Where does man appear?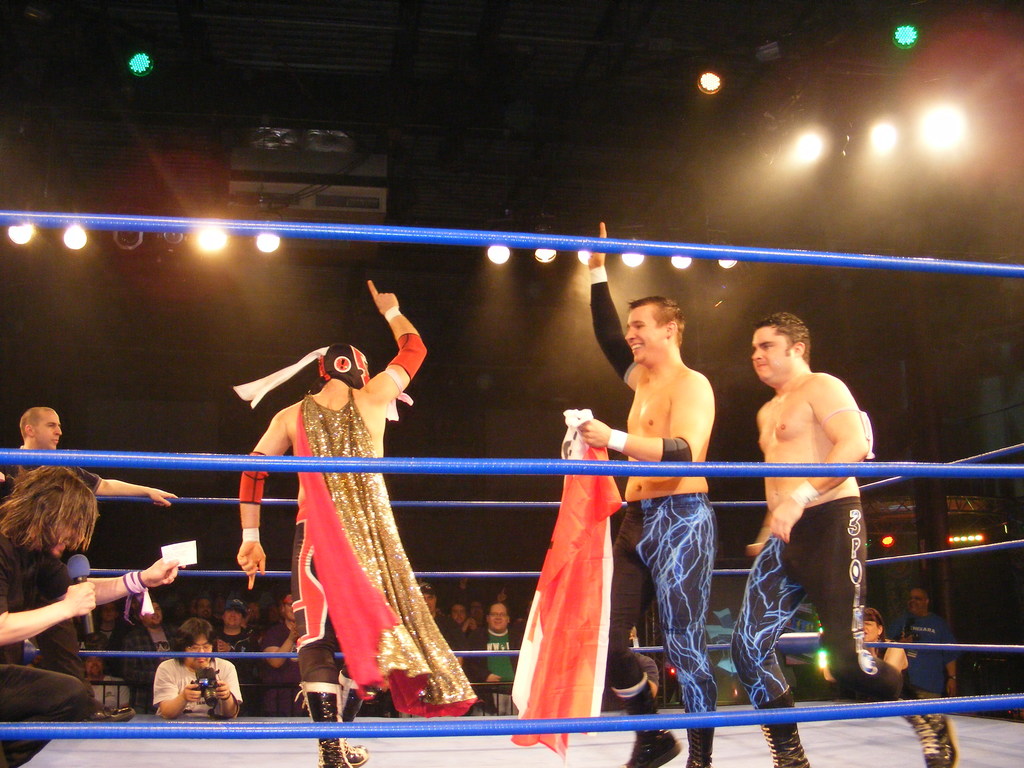
Appears at x1=416 y1=579 x2=460 y2=643.
